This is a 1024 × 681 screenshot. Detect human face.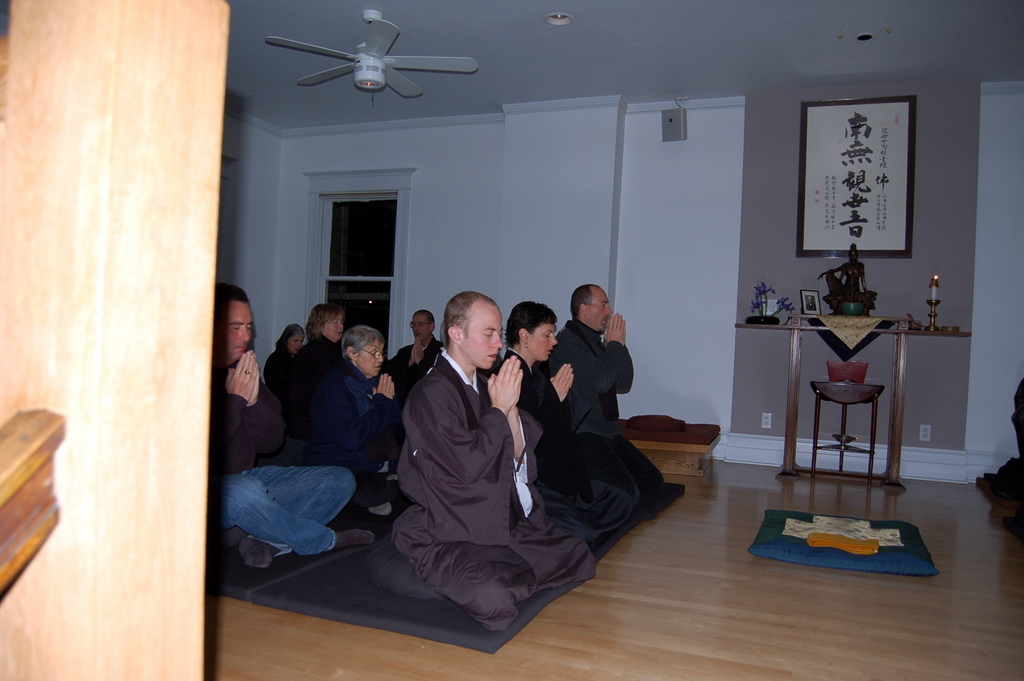
box=[468, 307, 504, 373].
